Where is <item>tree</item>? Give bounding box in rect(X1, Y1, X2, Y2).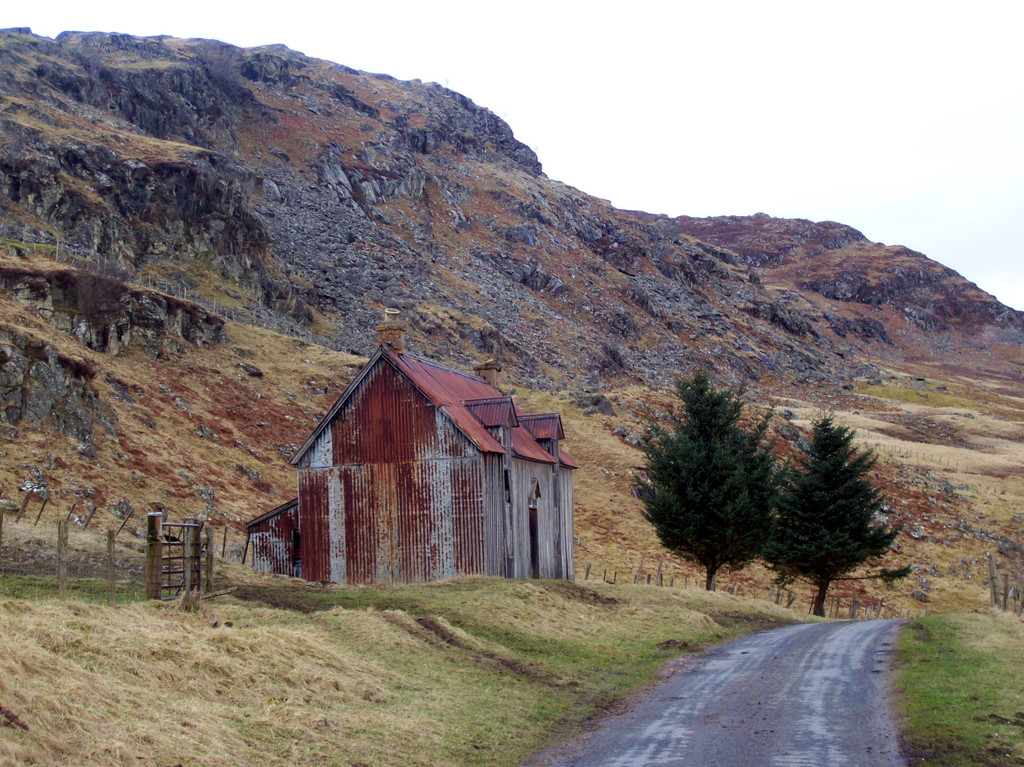
rect(762, 403, 903, 618).
